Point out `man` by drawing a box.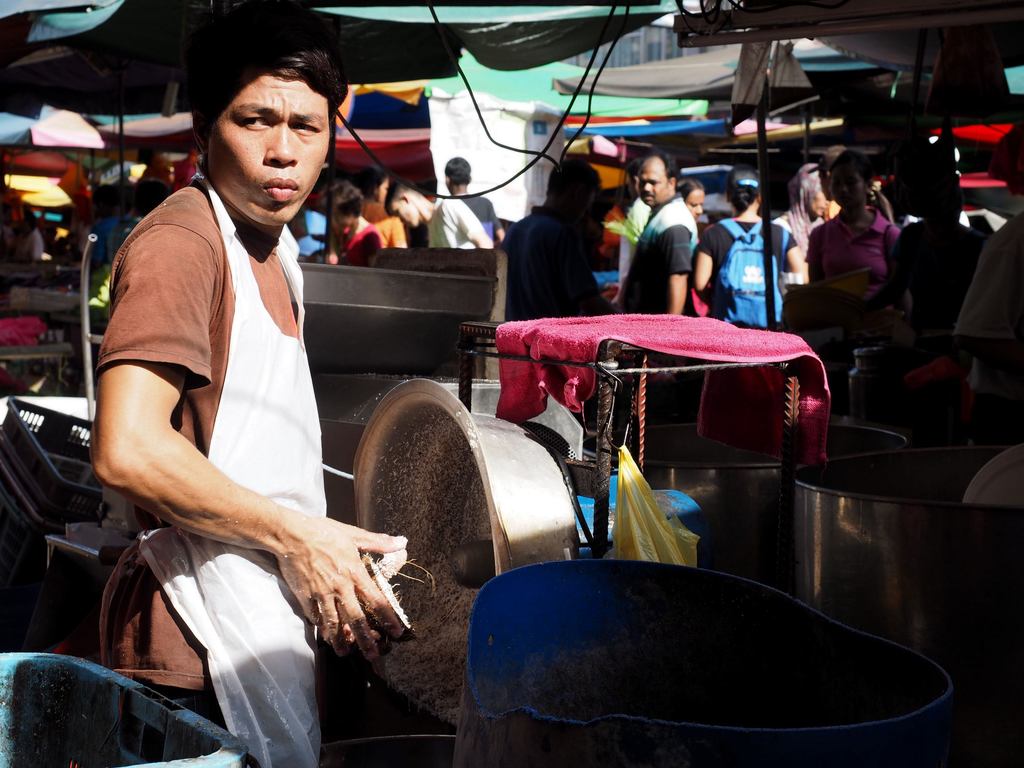
<box>384,176,503,257</box>.
